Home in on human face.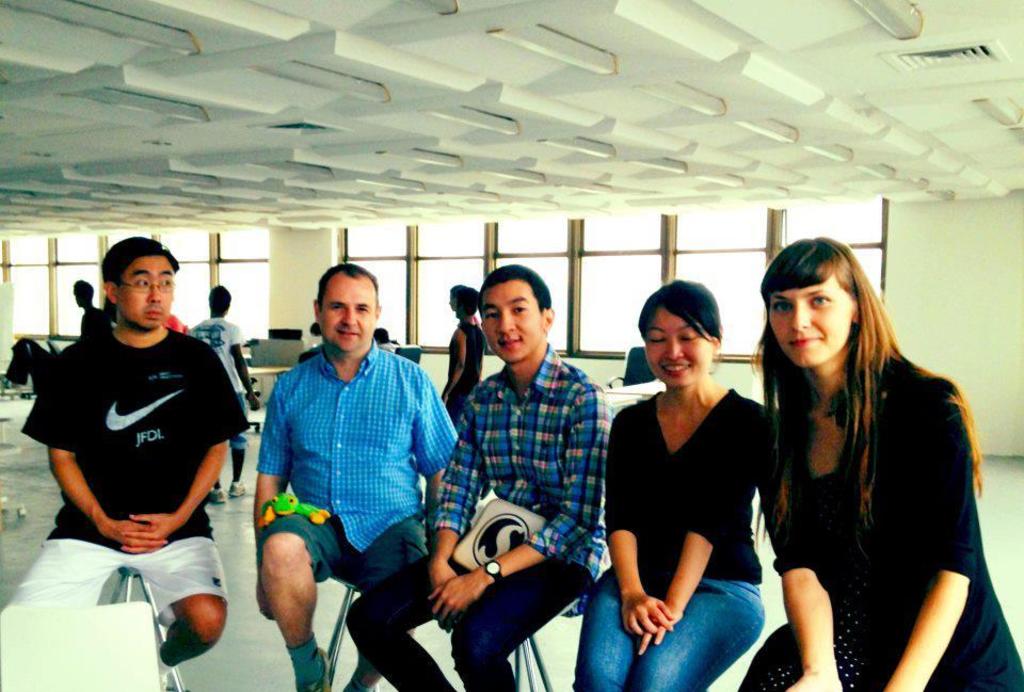
Homed in at crop(481, 280, 542, 361).
